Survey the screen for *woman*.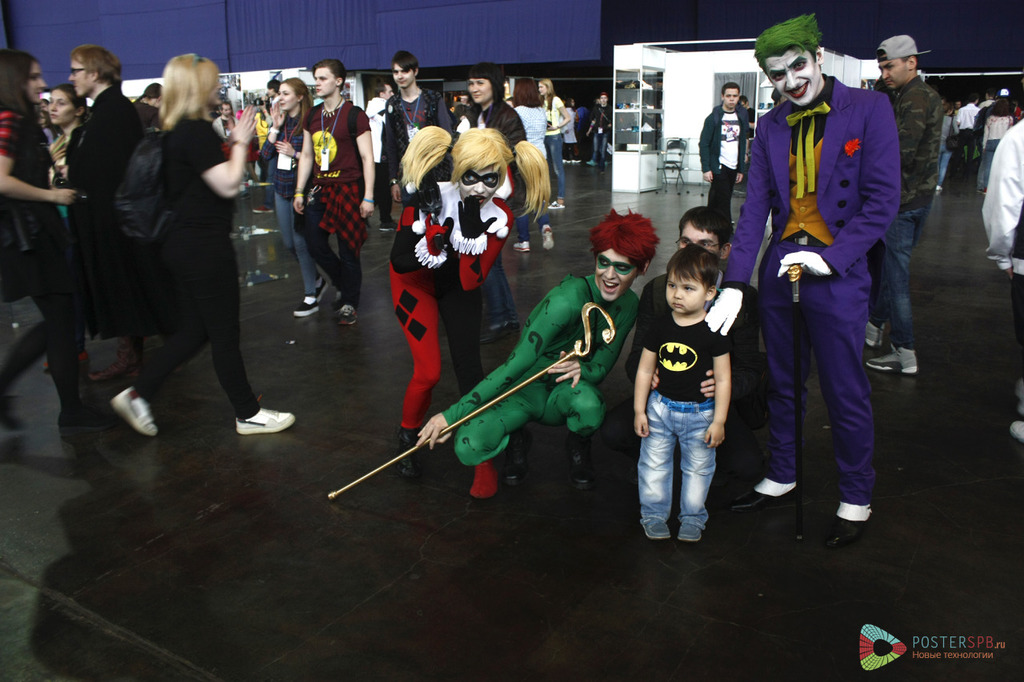
Survey found: <box>66,50,262,432</box>.
